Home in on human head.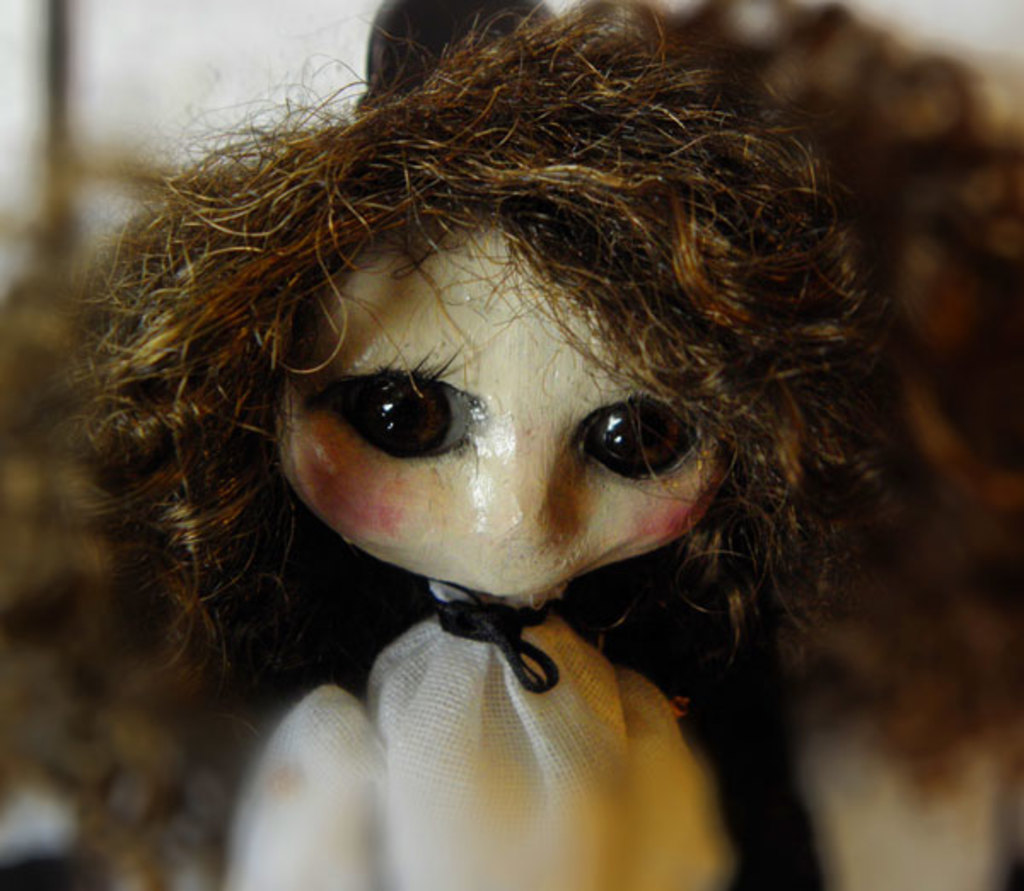
Homed in at rect(225, 56, 836, 666).
